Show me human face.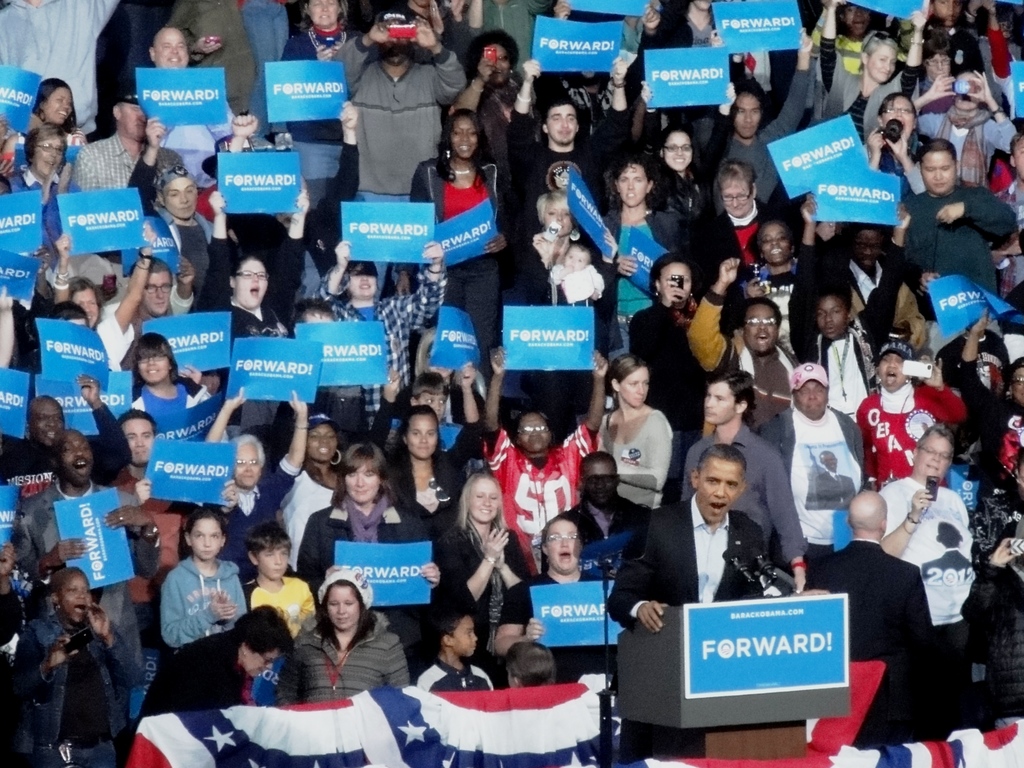
human face is here: x1=546, y1=516, x2=586, y2=572.
